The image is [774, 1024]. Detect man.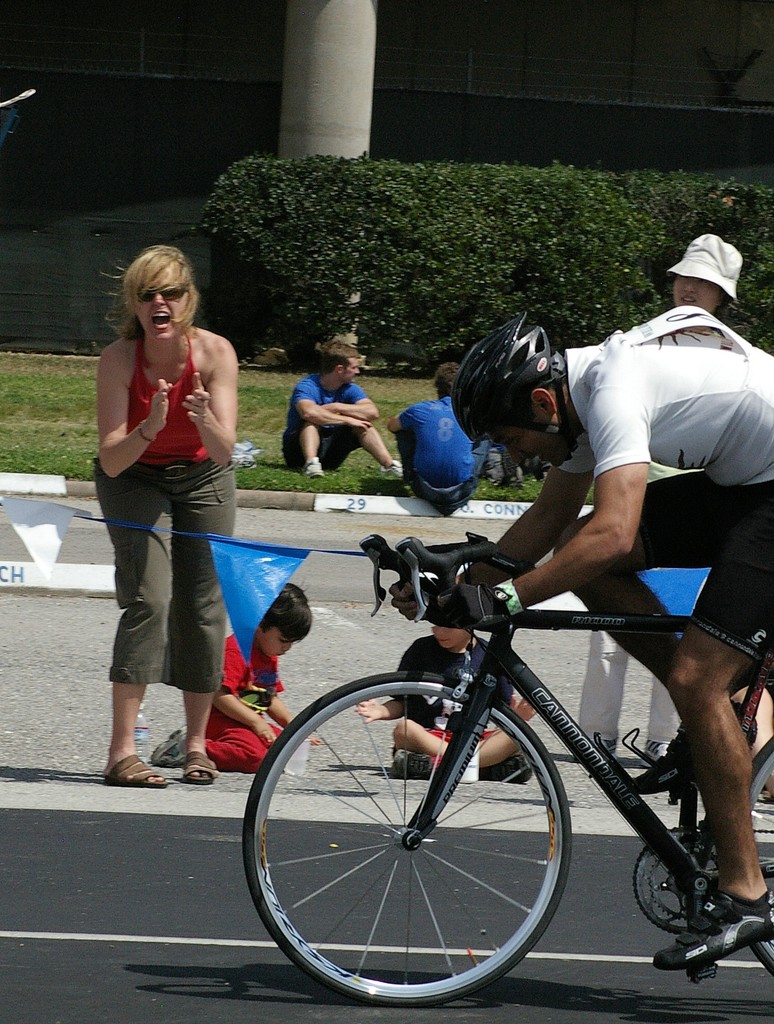
Detection: (390, 363, 490, 522).
